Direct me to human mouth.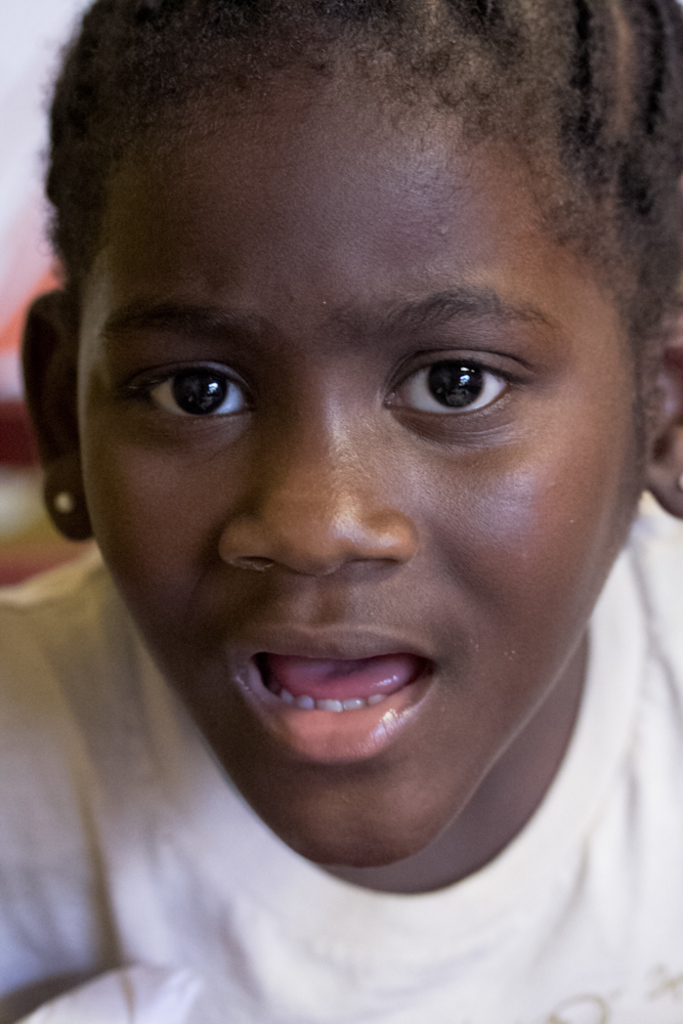
Direction: pyautogui.locateOnScreen(223, 614, 447, 760).
